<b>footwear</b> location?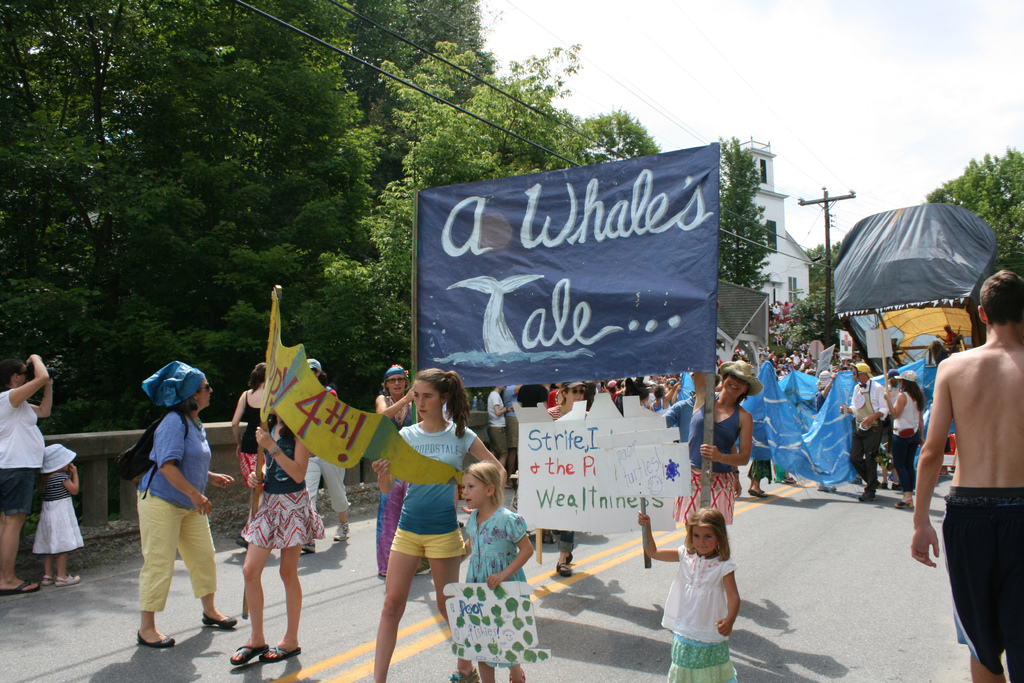
<region>333, 523, 355, 544</region>
